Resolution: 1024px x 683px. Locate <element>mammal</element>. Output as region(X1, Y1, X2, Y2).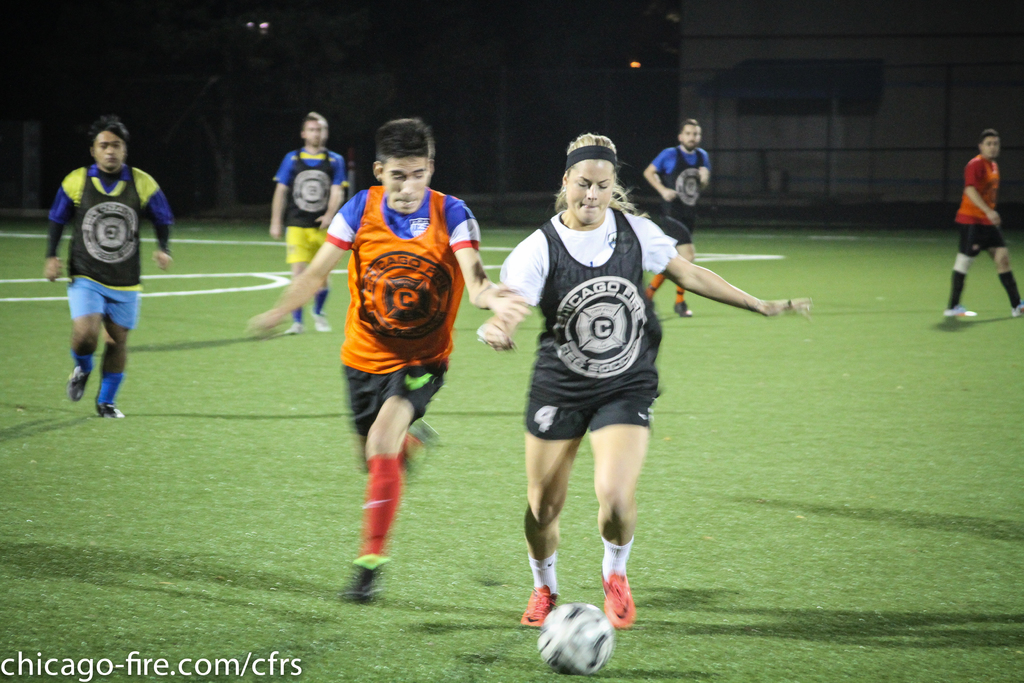
region(267, 110, 346, 331).
